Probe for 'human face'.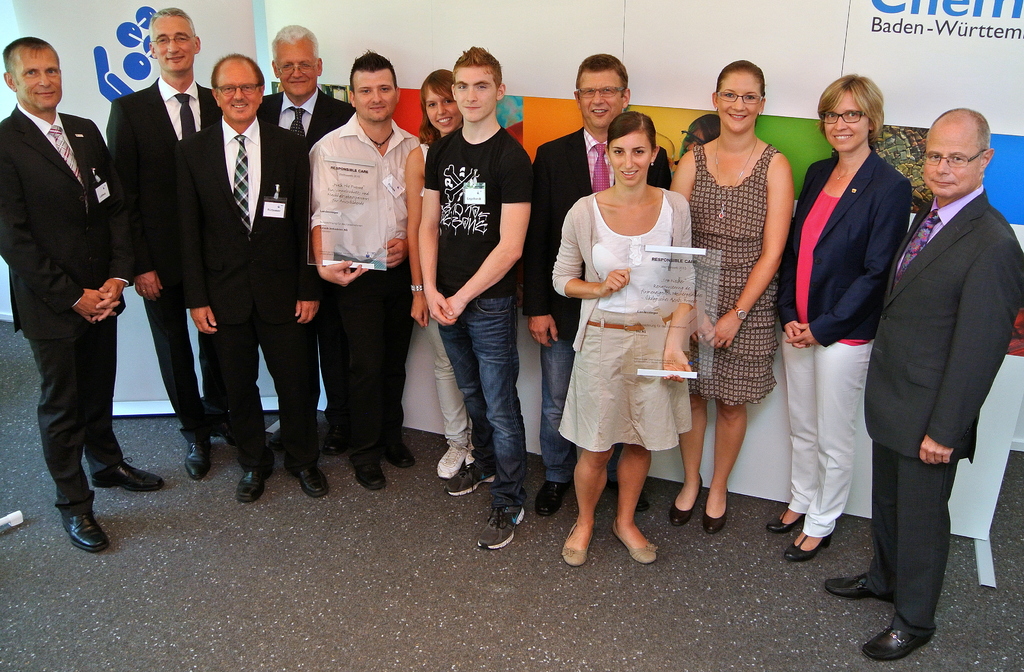
Probe result: box=[151, 17, 189, 70].
